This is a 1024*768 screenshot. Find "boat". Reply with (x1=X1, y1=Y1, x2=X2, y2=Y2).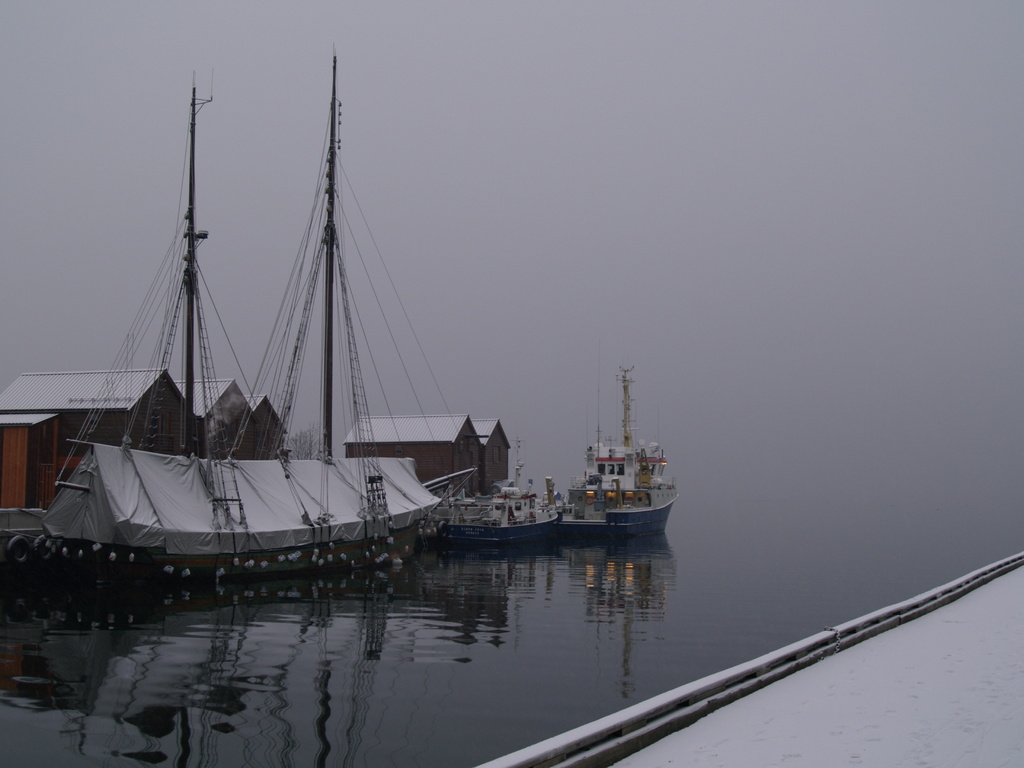
(x1=547, y1=361, x2=673, y2=529).
